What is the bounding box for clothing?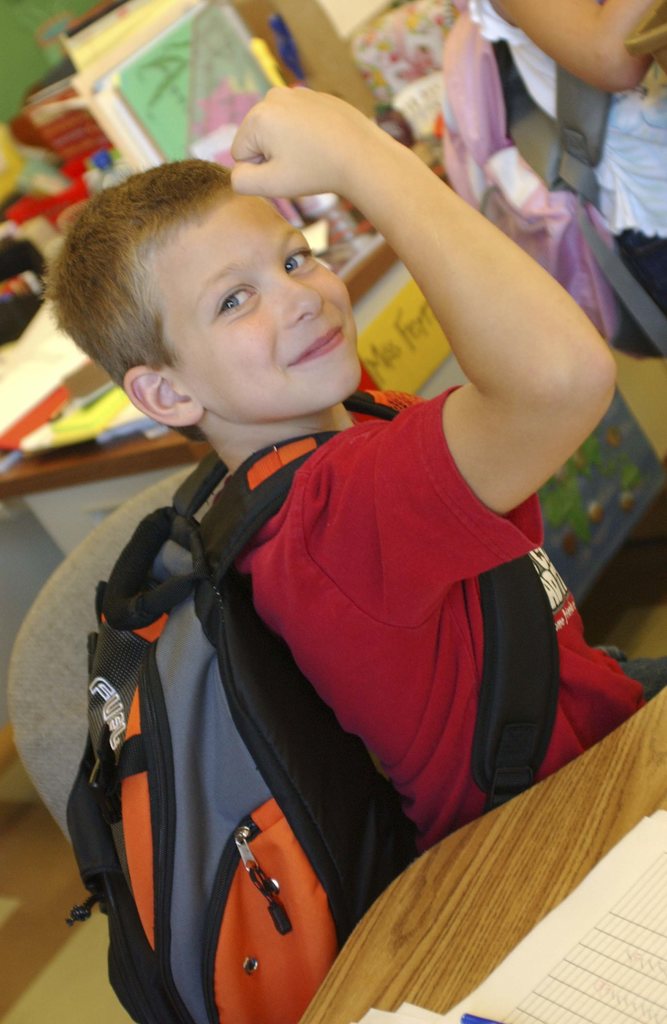
(left=223, top=359, right=666, bottom=855).
